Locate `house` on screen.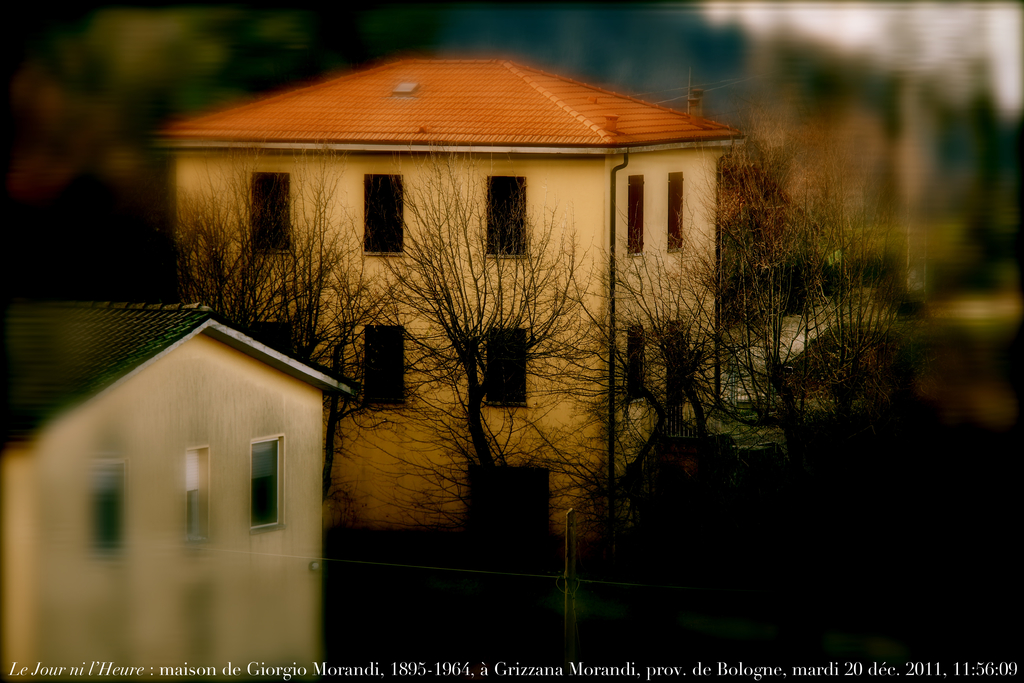
On screen at region(0, 288, 354, 682).
